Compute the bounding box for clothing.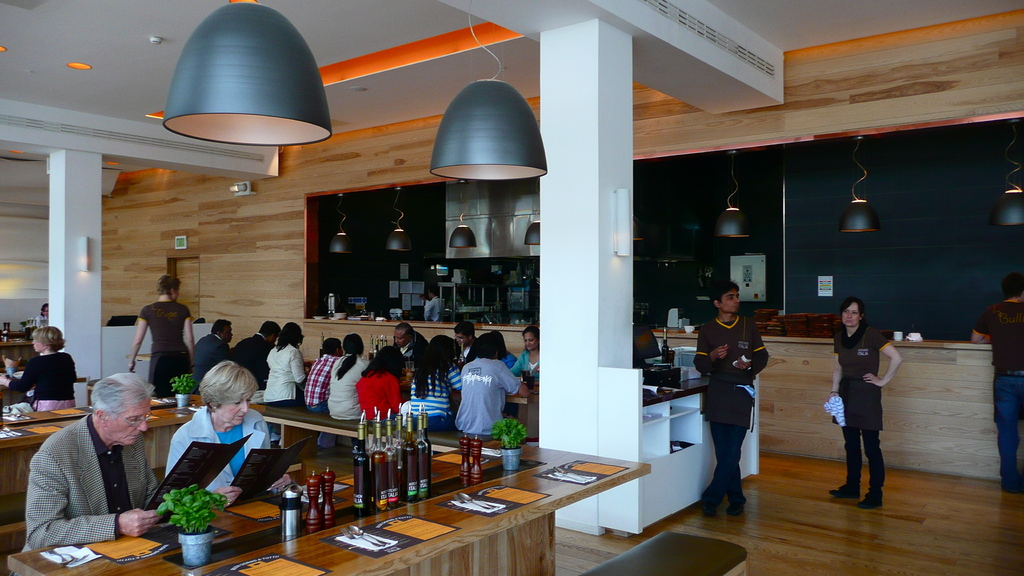
[326, 351, 371, 417].
